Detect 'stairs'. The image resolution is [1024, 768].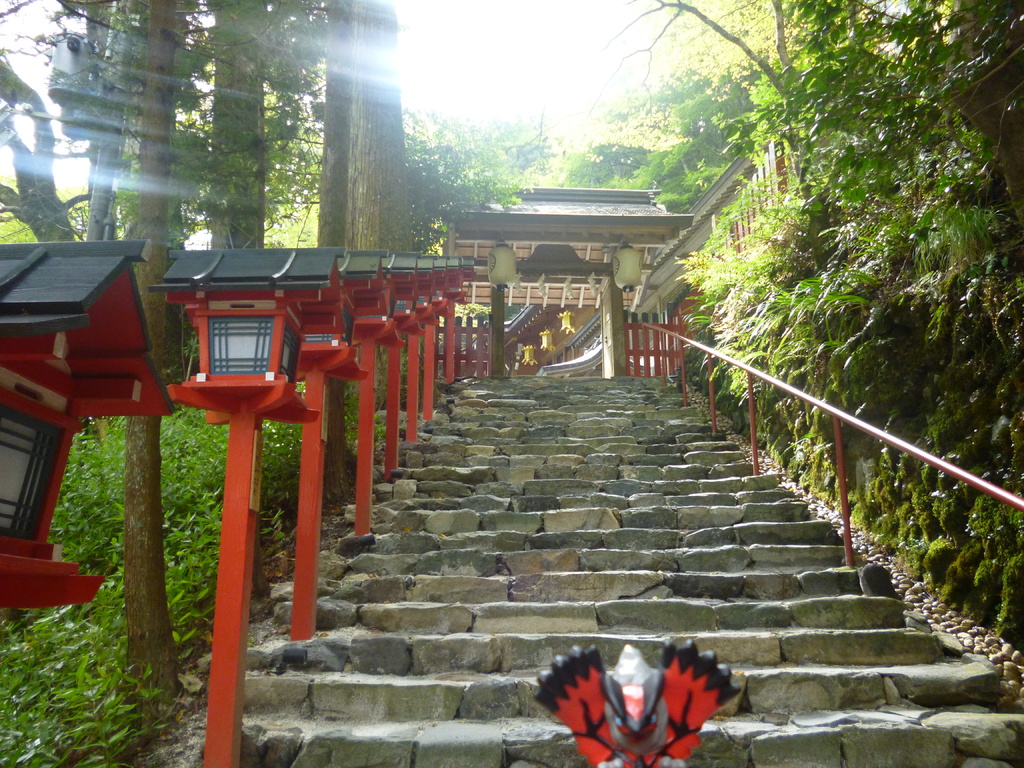
region(248, 378, 1023, 767).
